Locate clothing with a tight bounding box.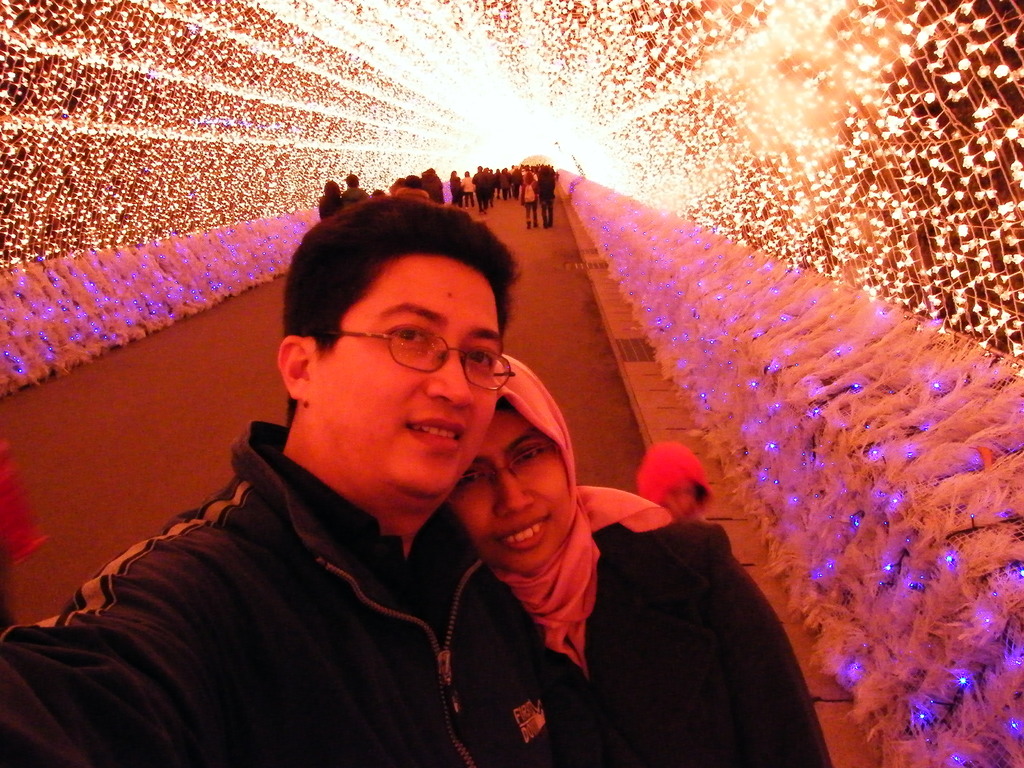
locate(59, 375, 556, 762).
